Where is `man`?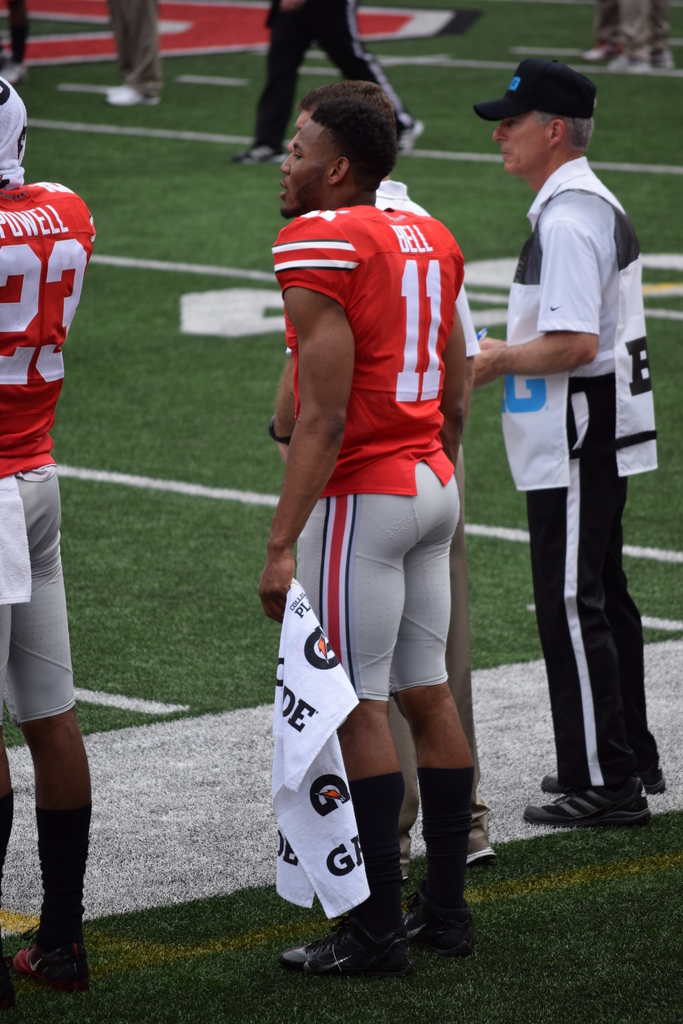
select_region(253, 82, 476, 977).
